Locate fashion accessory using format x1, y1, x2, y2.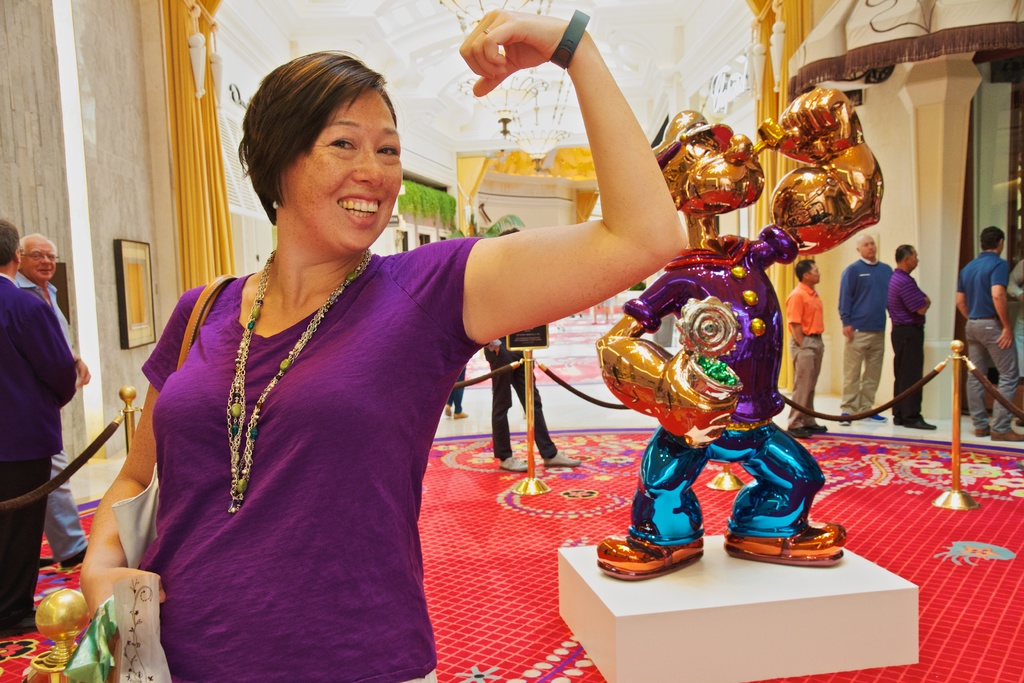
990, 432, 1023, 443.
